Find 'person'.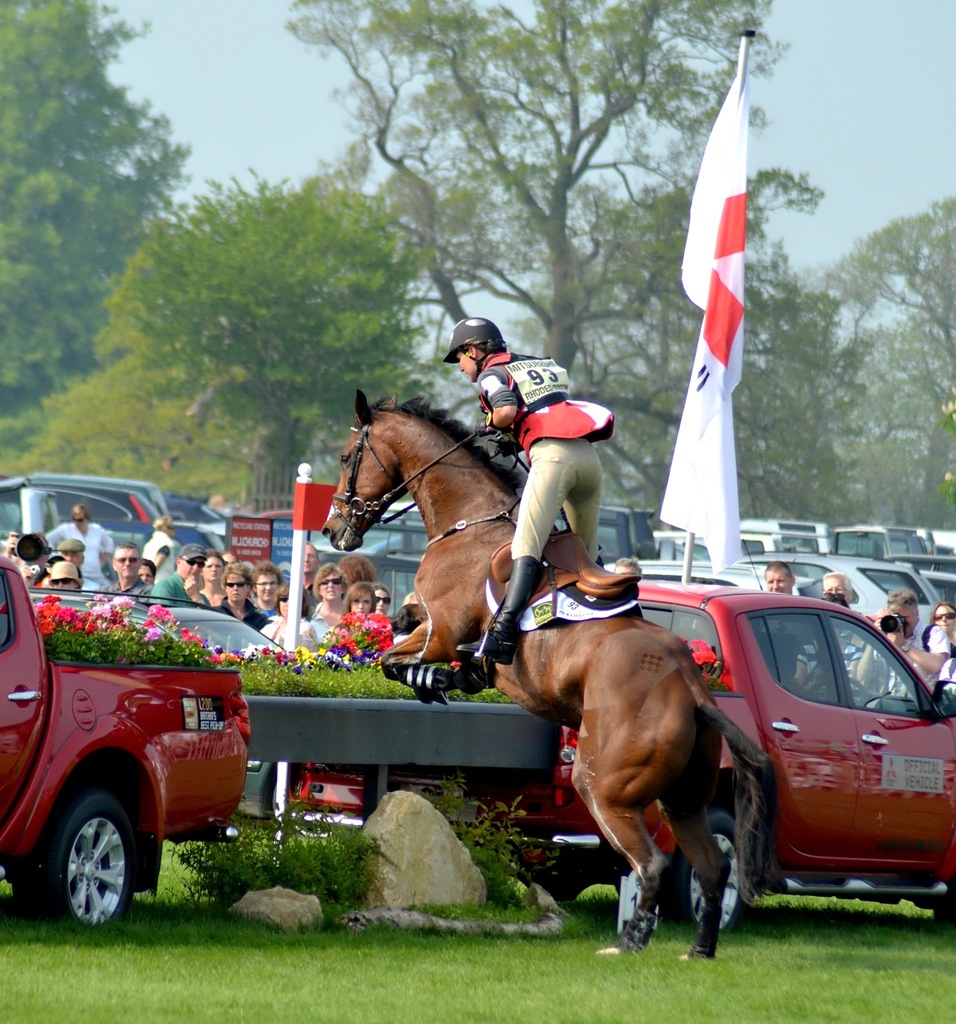
786 569 866 689.
